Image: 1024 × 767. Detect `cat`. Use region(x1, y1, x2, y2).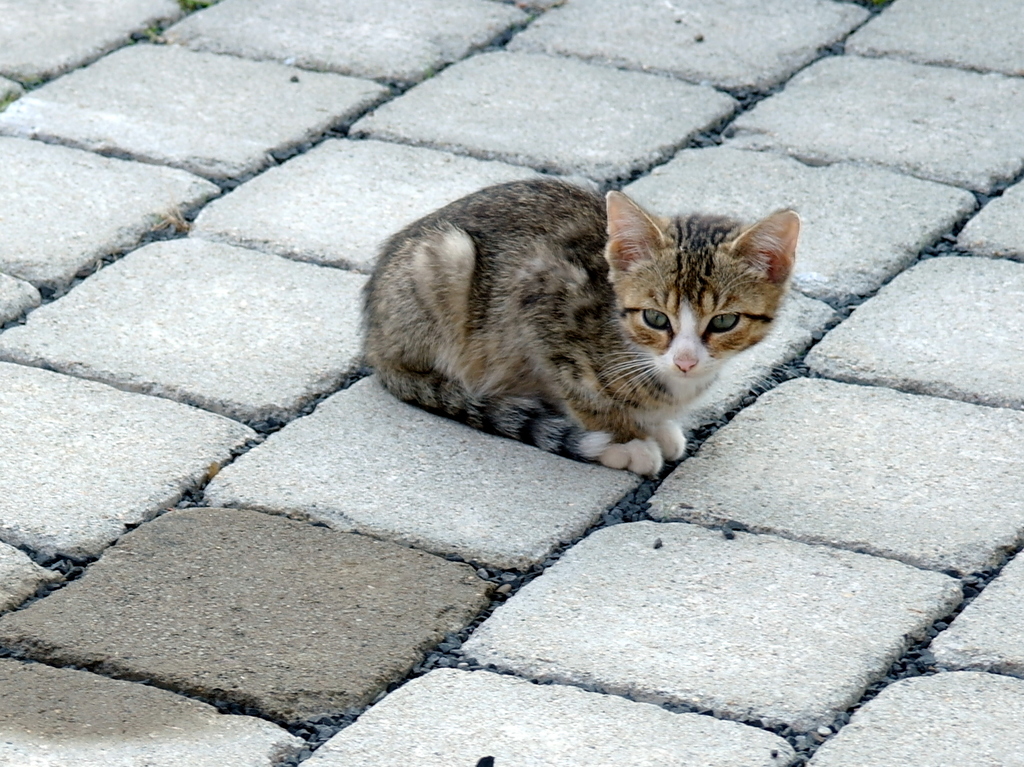
region(360, 174, 802, 477).
